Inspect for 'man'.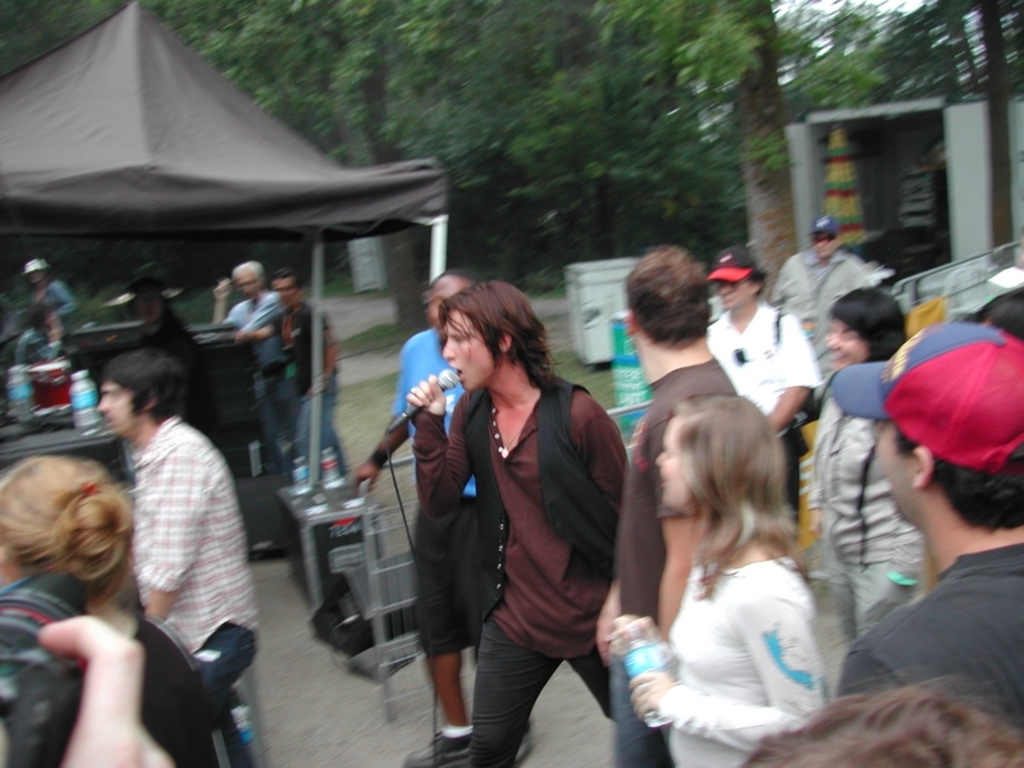
Inspection: 347/268/538/767.
